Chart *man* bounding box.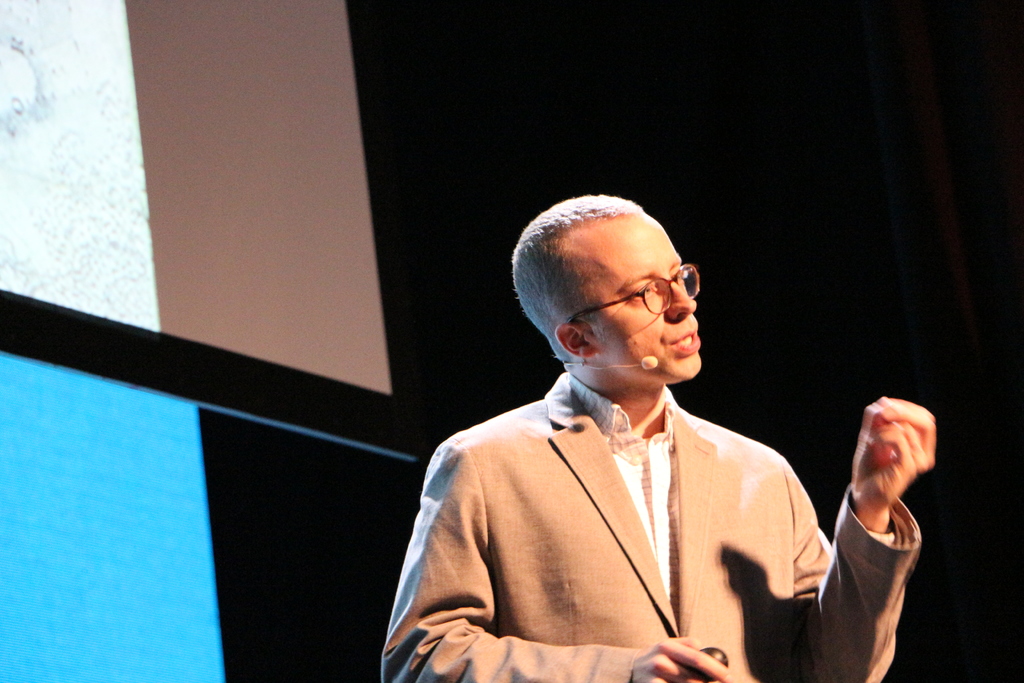
Charted: (left=408, top=144, right=876, bottom=682).
